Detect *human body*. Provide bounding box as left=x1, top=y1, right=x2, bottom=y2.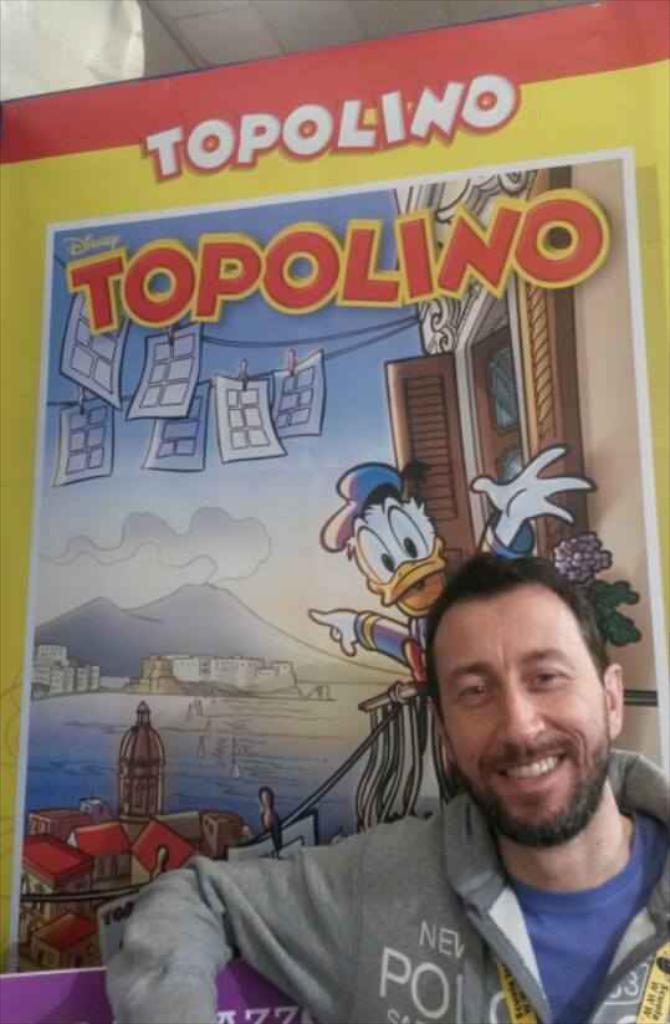
left=162, top=582, right=656, bottom=1023.
